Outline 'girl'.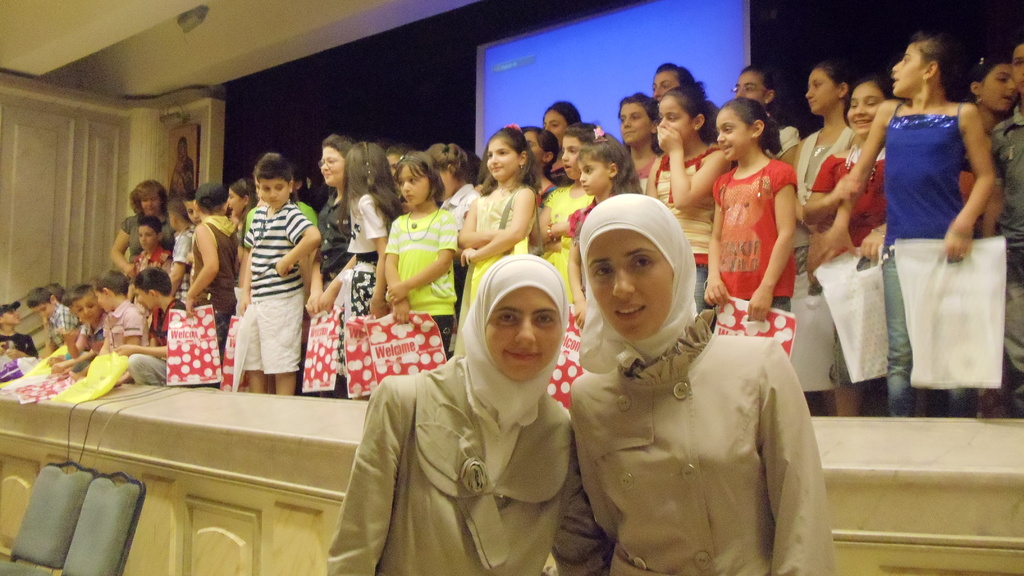
Outline: box(344, 140, 388, 314).
